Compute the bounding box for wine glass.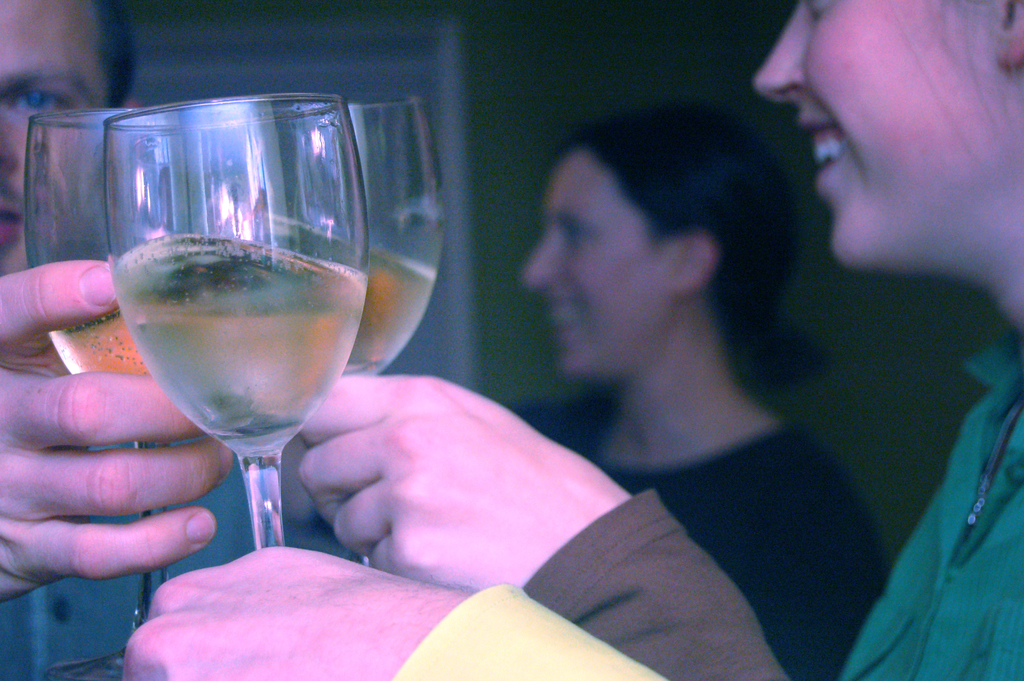
(x1=237, y1=91, x2=442, y2=565).
